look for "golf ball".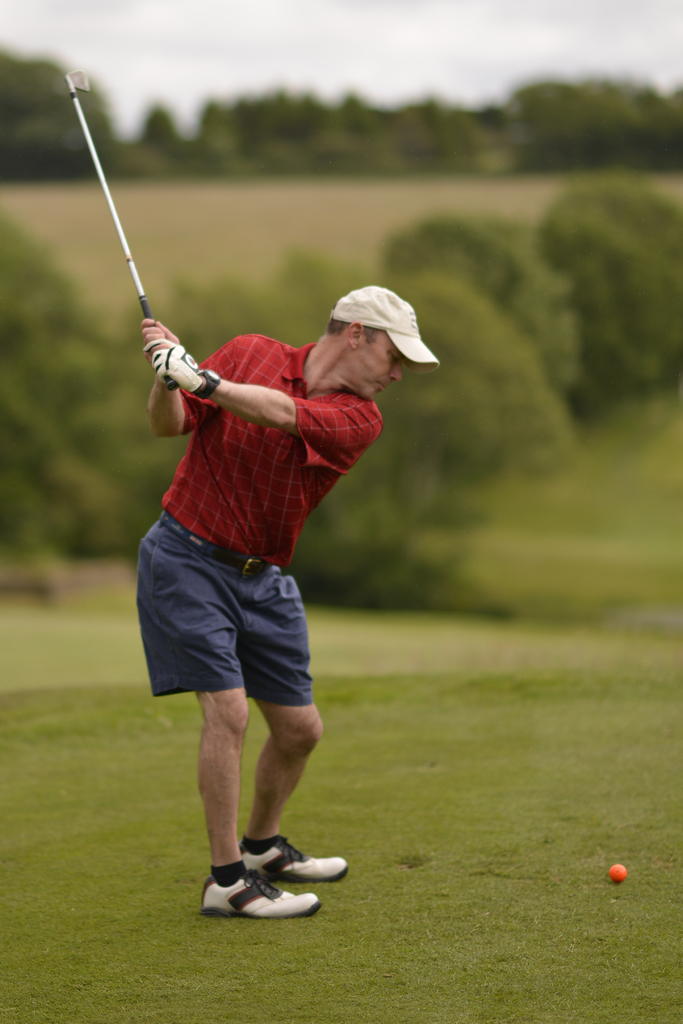
Found: 602, 860, 634, 888.
